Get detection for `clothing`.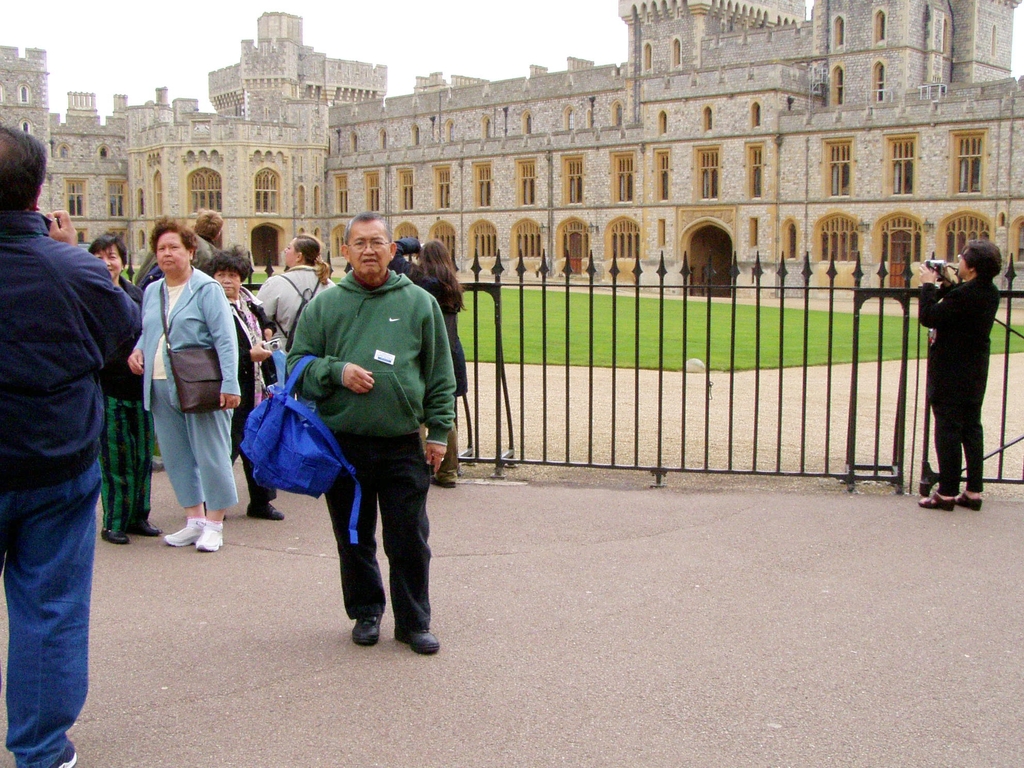
Detection: crop(278, 213, 456, 622).
